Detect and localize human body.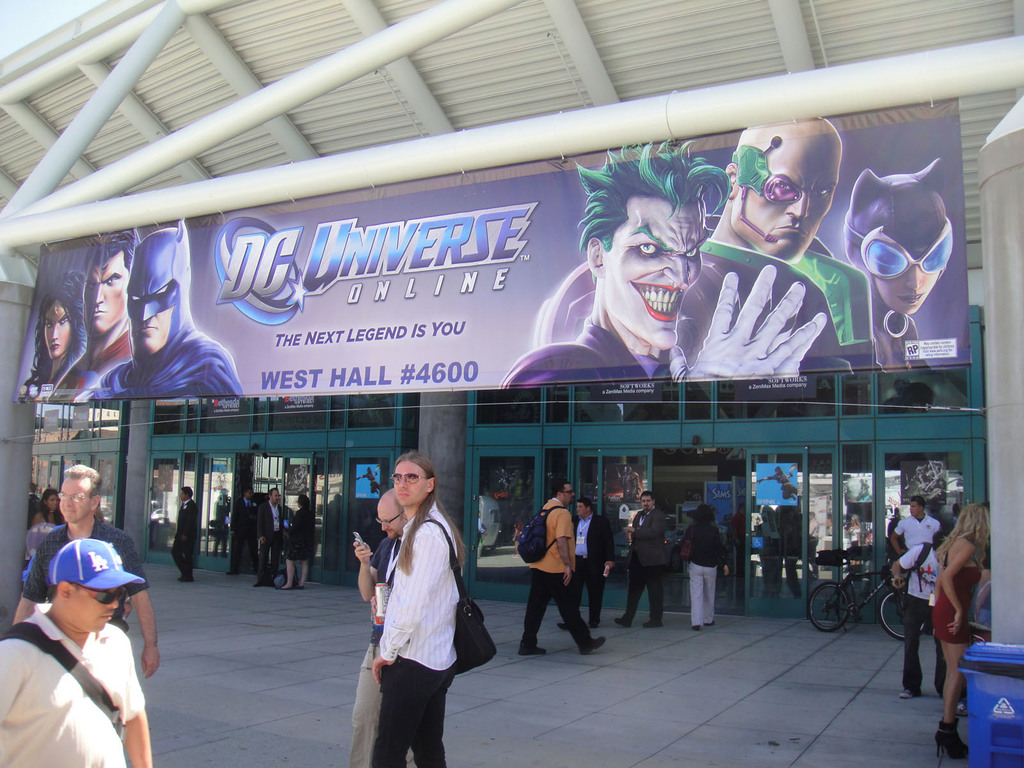
Localized at select_region(887, 527, 944, 696).
